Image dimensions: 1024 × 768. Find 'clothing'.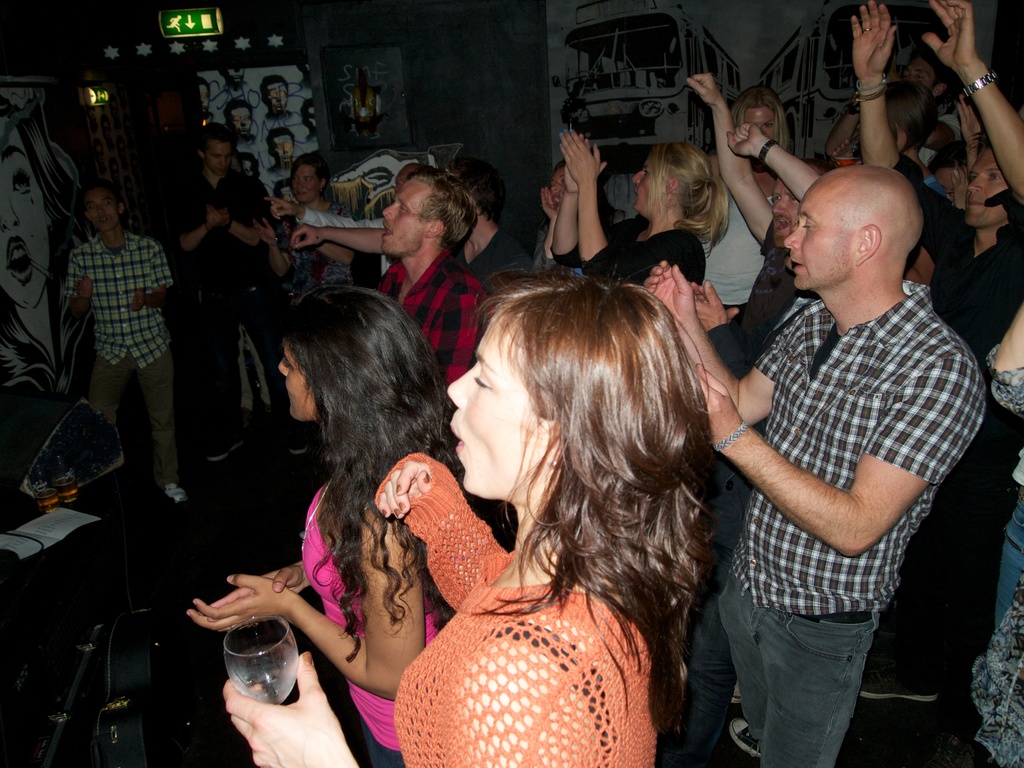
select_region(63, 230, 170, 490).
